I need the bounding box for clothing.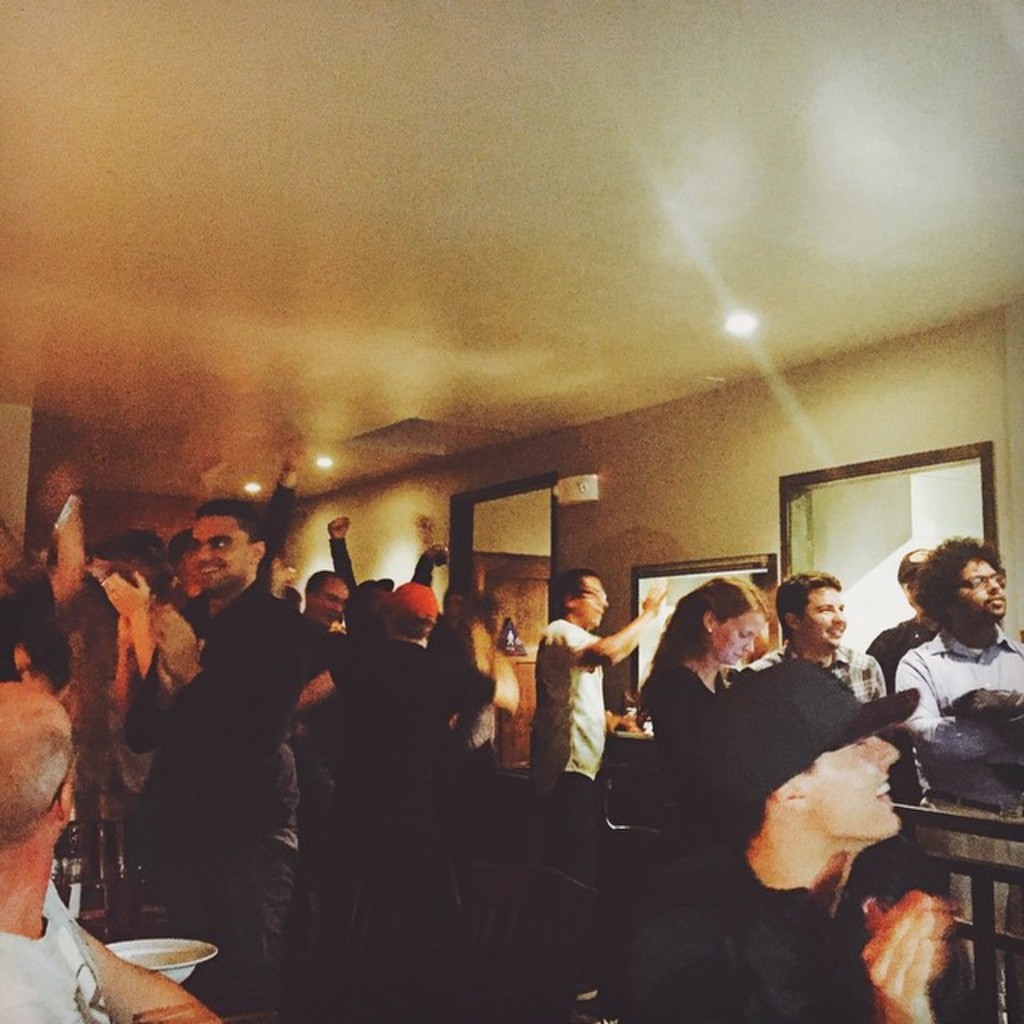
Here it is: {"x1": 866, "y1": 616, "x2": 934, "y2": 698}.
